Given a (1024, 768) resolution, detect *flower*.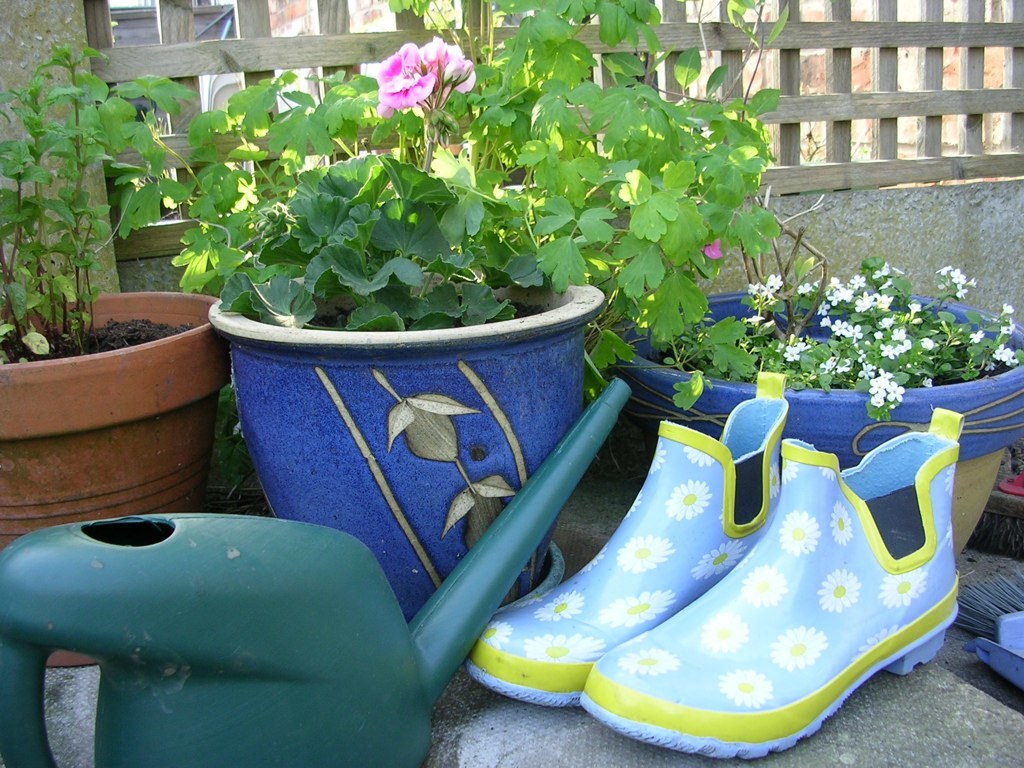
Rect(619, 642, 683, 675).
